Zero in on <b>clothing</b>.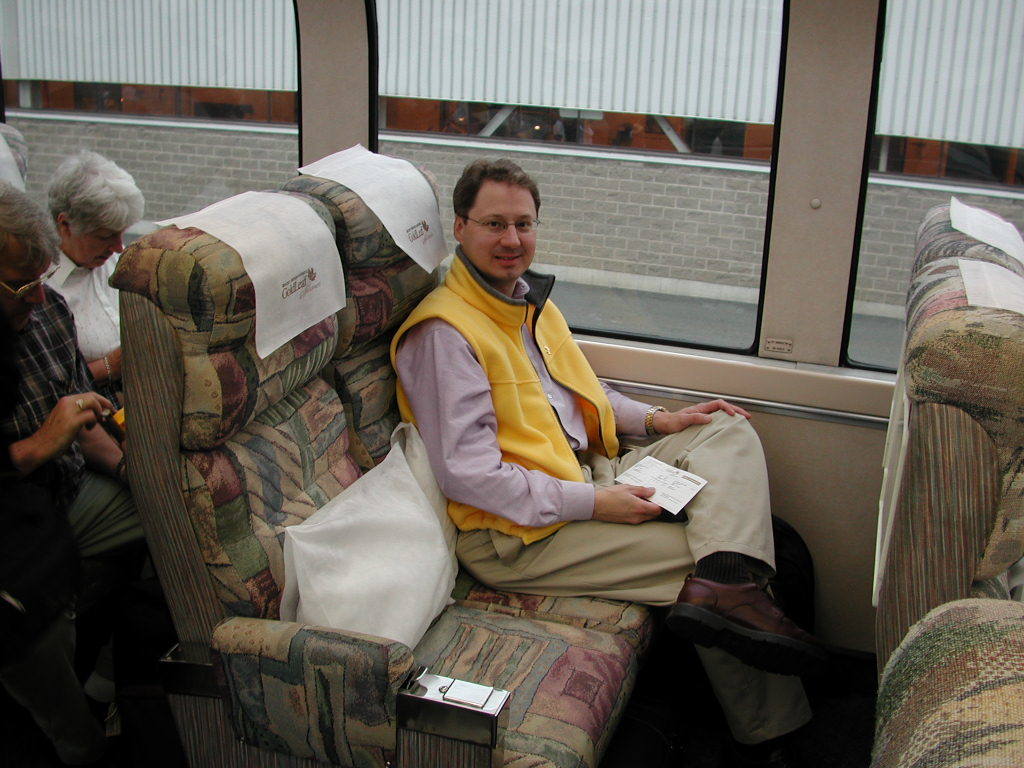
Zeroed in: box(384, 254, 813, 744).
